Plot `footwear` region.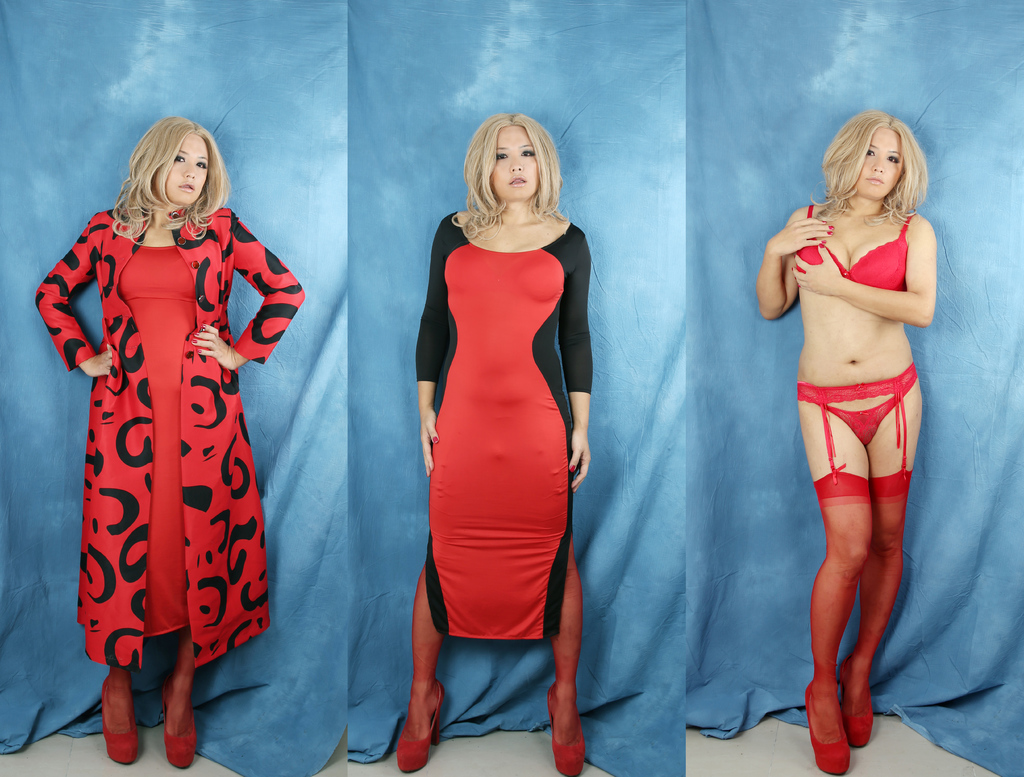
Plotted at 394 688 445 770.
